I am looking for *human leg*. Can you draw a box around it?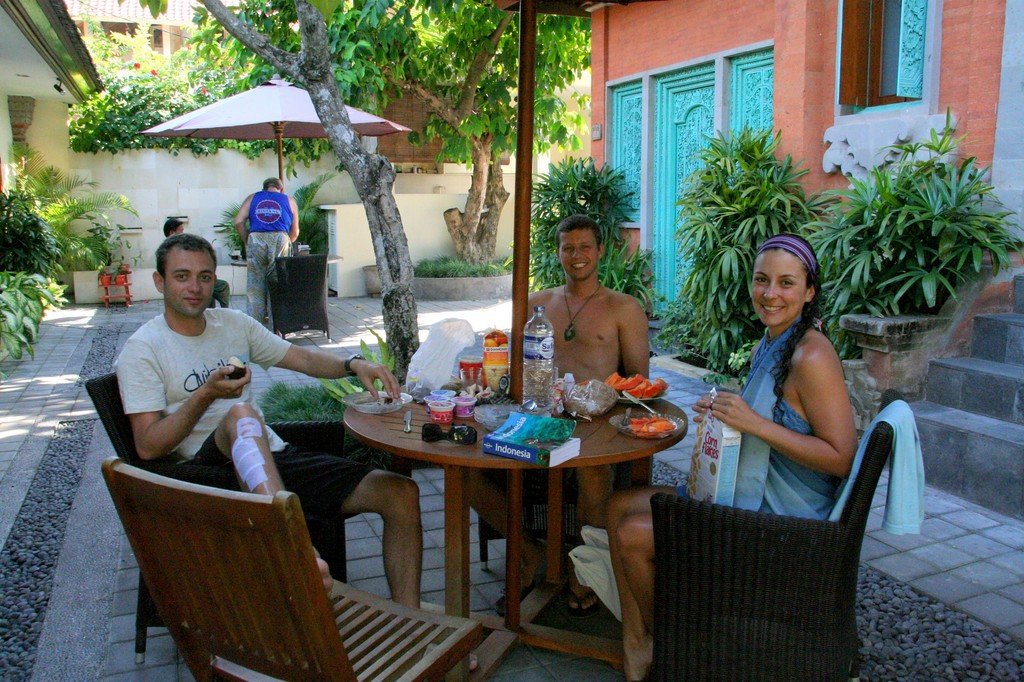
Sure, the bounding box is 246/228/267/329.
